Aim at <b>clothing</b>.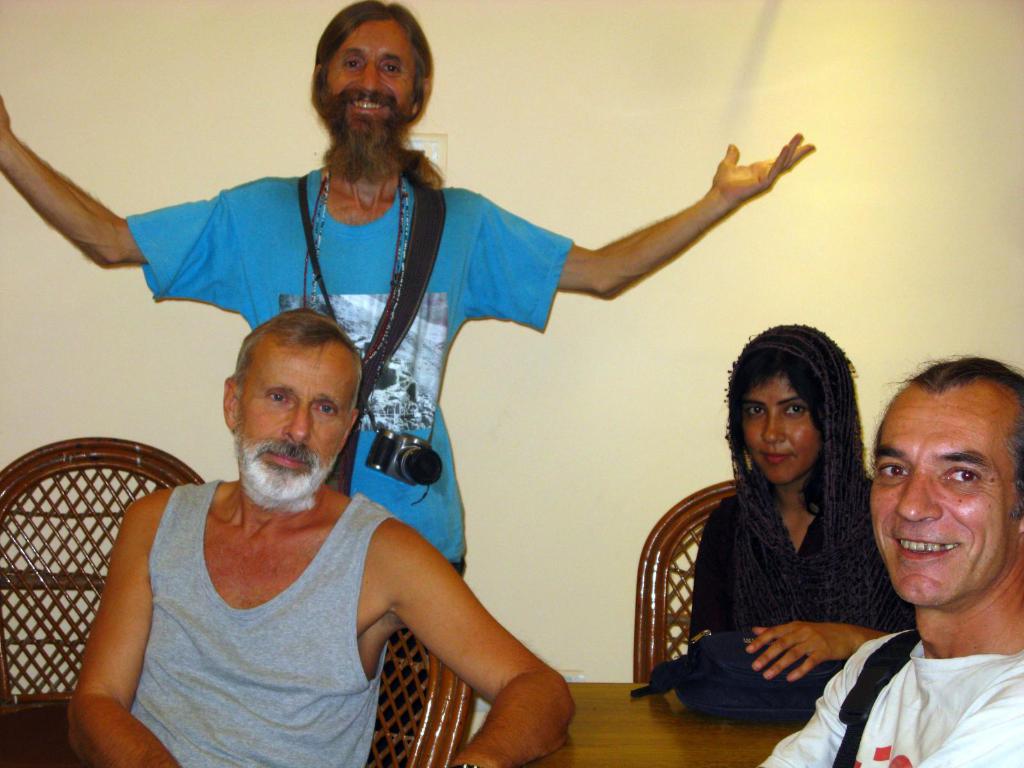
Aimed at x1=703 y1=326 x2=921 y2=705.
